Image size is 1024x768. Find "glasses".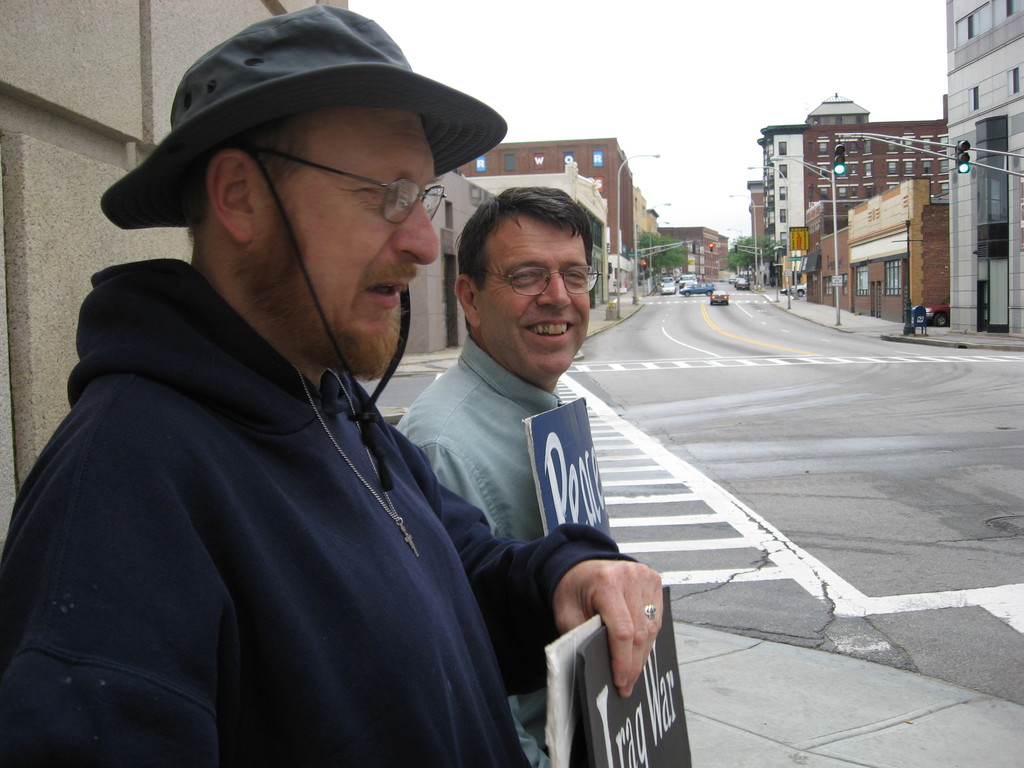
l=464, t=257, r=600, b=304.
